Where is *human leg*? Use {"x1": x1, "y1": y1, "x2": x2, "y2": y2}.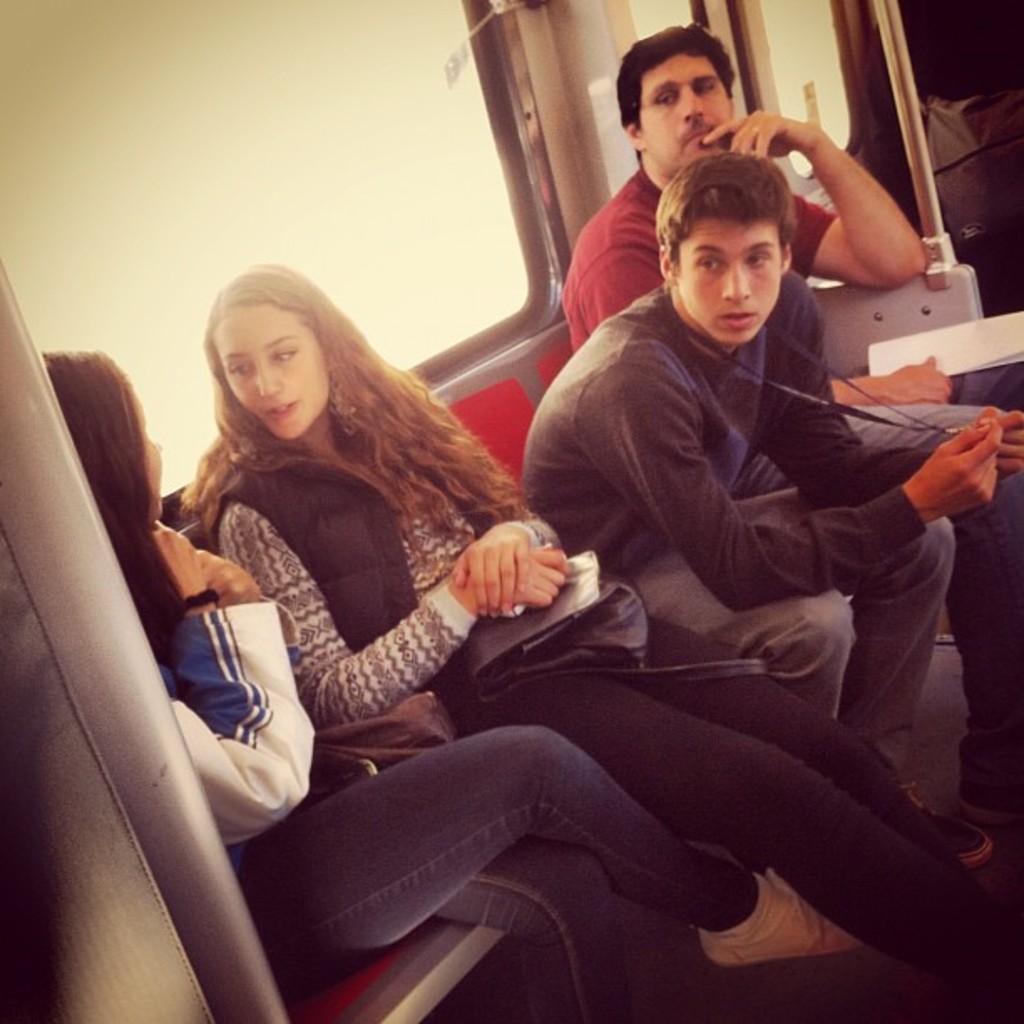
{"x1": 791, "y1": 484, "x2": 997, "y2": 828}.
